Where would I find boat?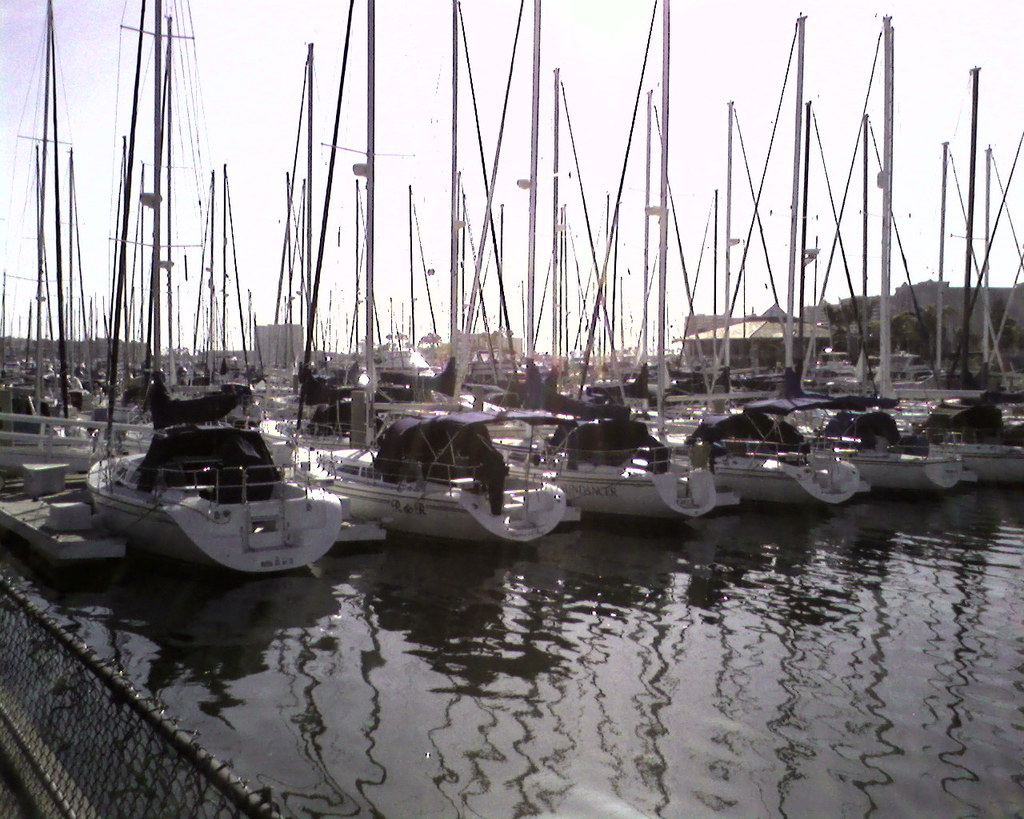
At {"left": 454, "top": 167, "right": 495, "bottom": 388}.
